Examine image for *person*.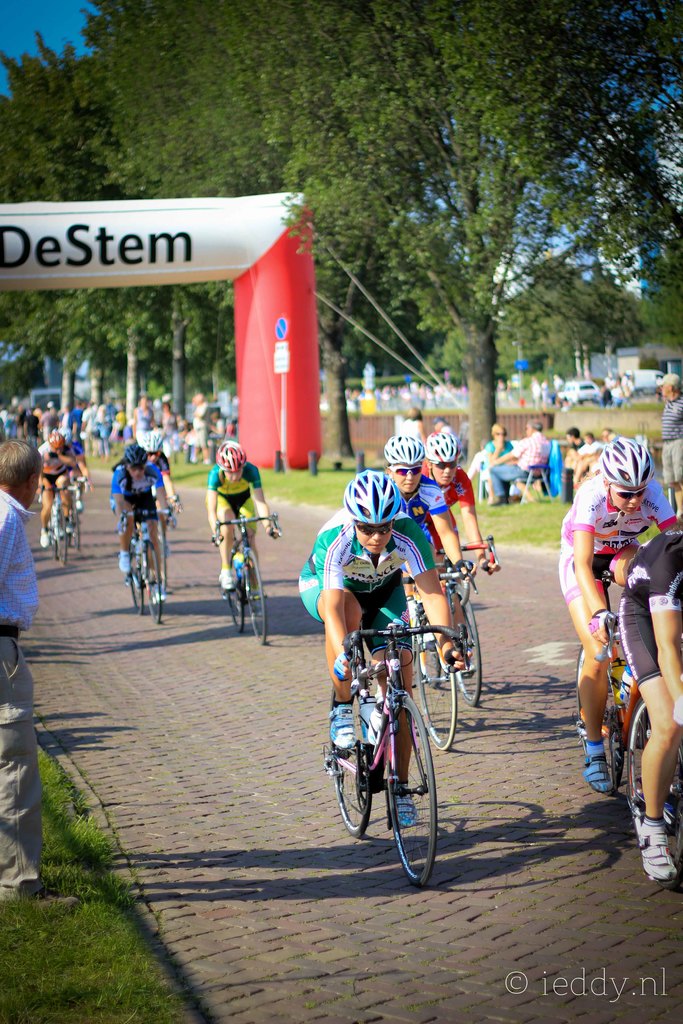
Examination result: x1=105, y1=442, x2=174, y2=579.
